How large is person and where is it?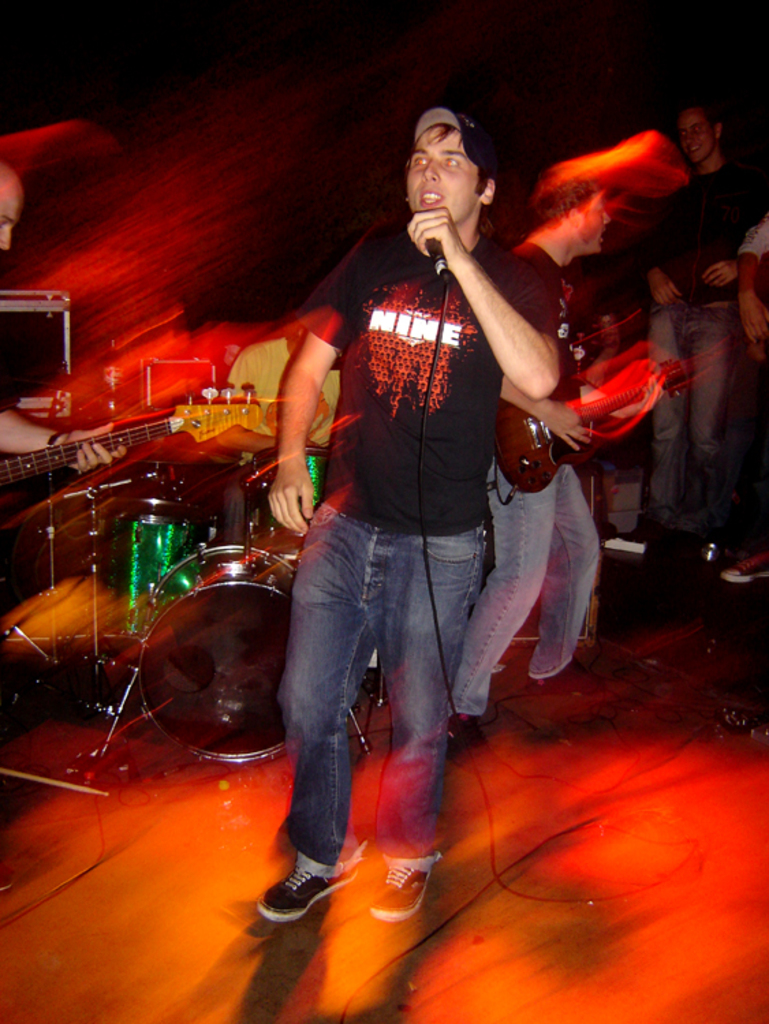
Bounding box: (left=668, top=94, right=768, bottom=519).
